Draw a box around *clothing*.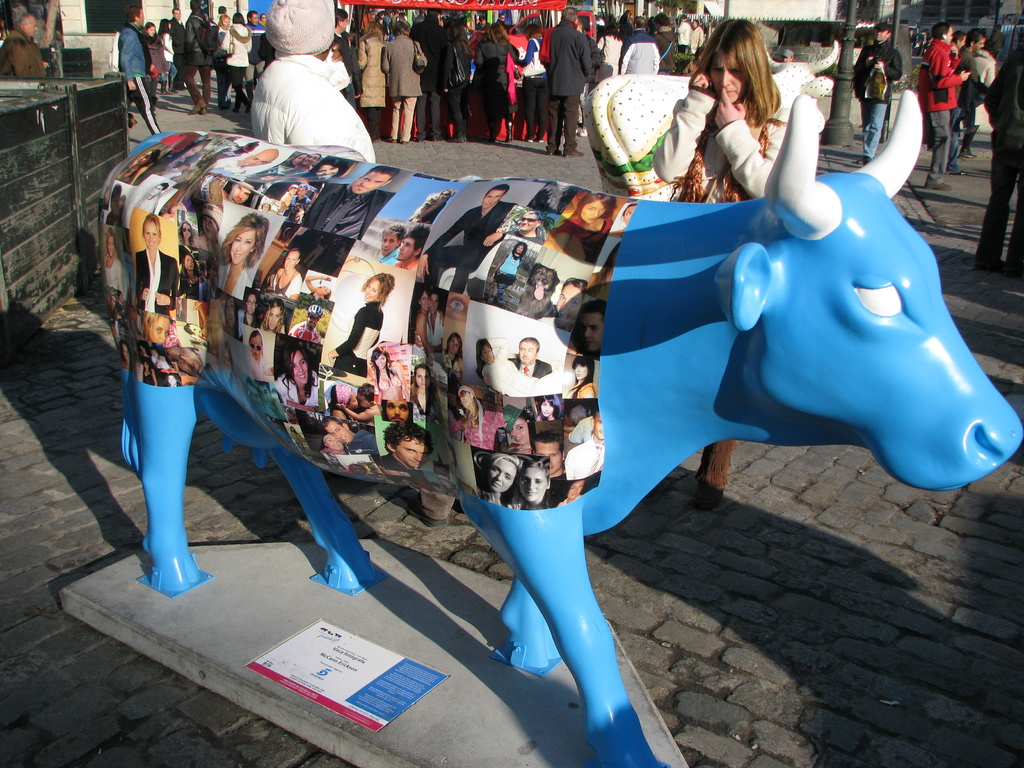
select_region(431, 20, 466, 140).
